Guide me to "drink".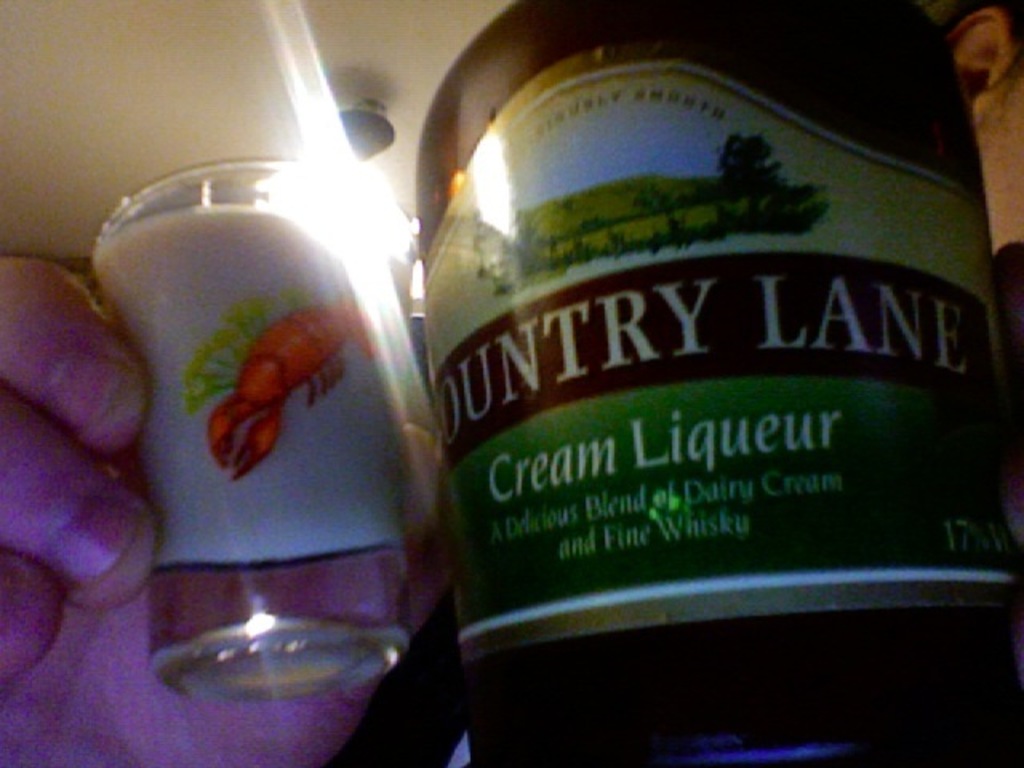
Guidance: 88, 141, 430, 739.
